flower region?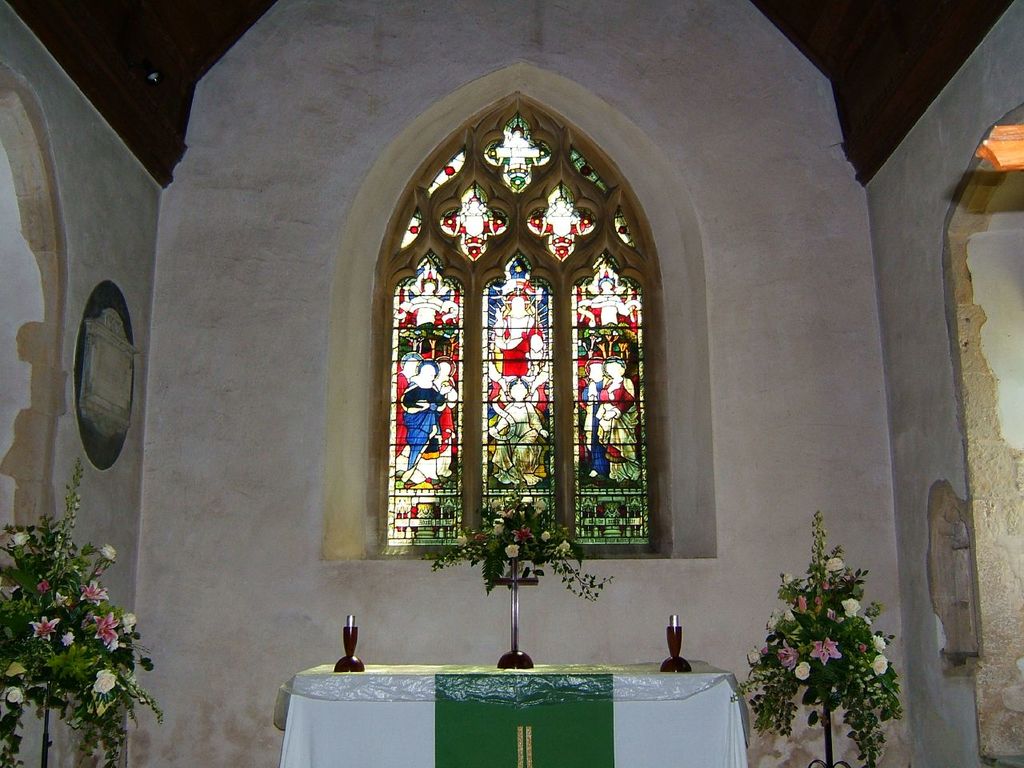
[841,598,859,618]
